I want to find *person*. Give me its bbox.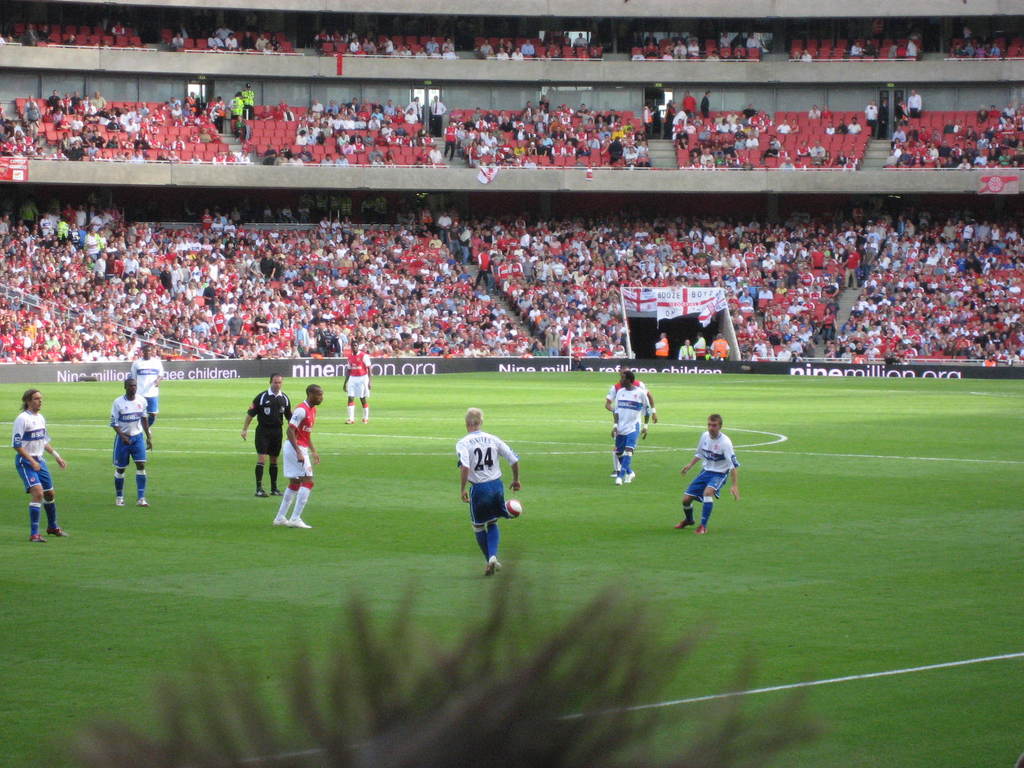
left=45, top=92, right=106, bottom=118.
